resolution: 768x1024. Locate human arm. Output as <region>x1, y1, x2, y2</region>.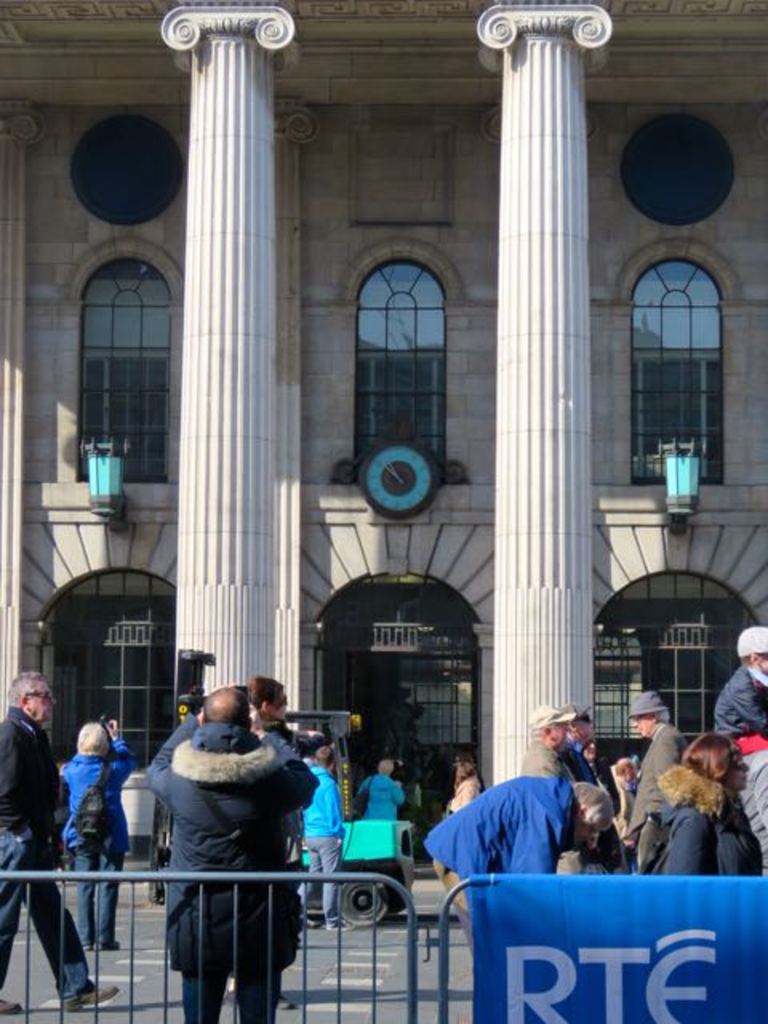
<region>755, 760, 766, 827</region>.
